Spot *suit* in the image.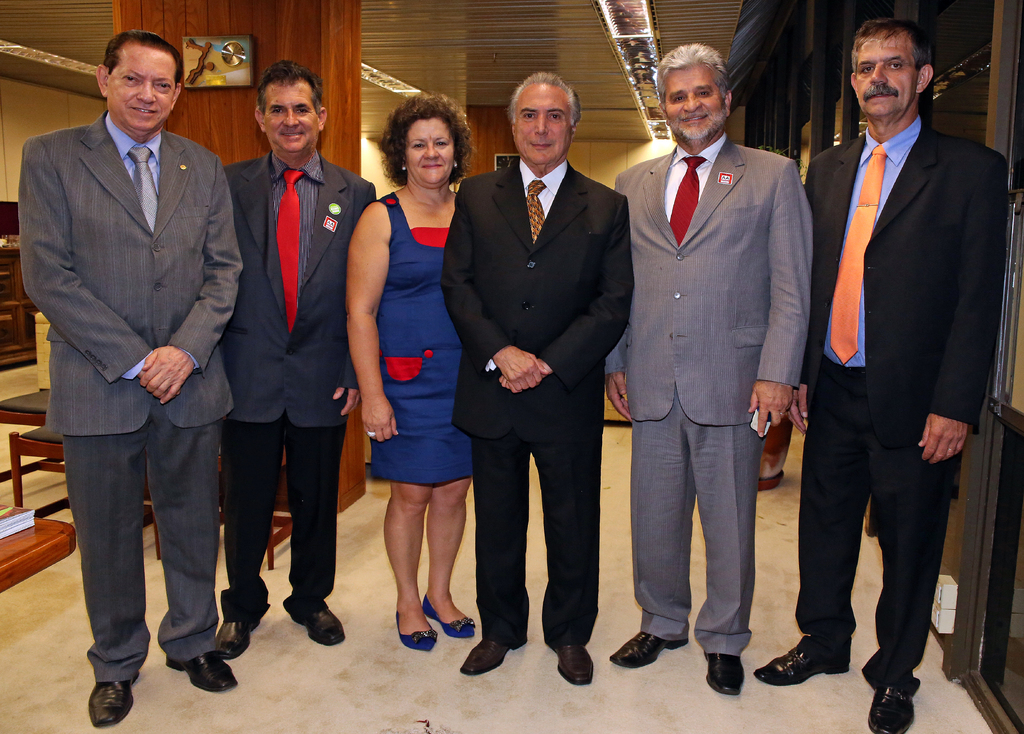
*suit* found at [left=224, top=151, right=380, bottom=422].
